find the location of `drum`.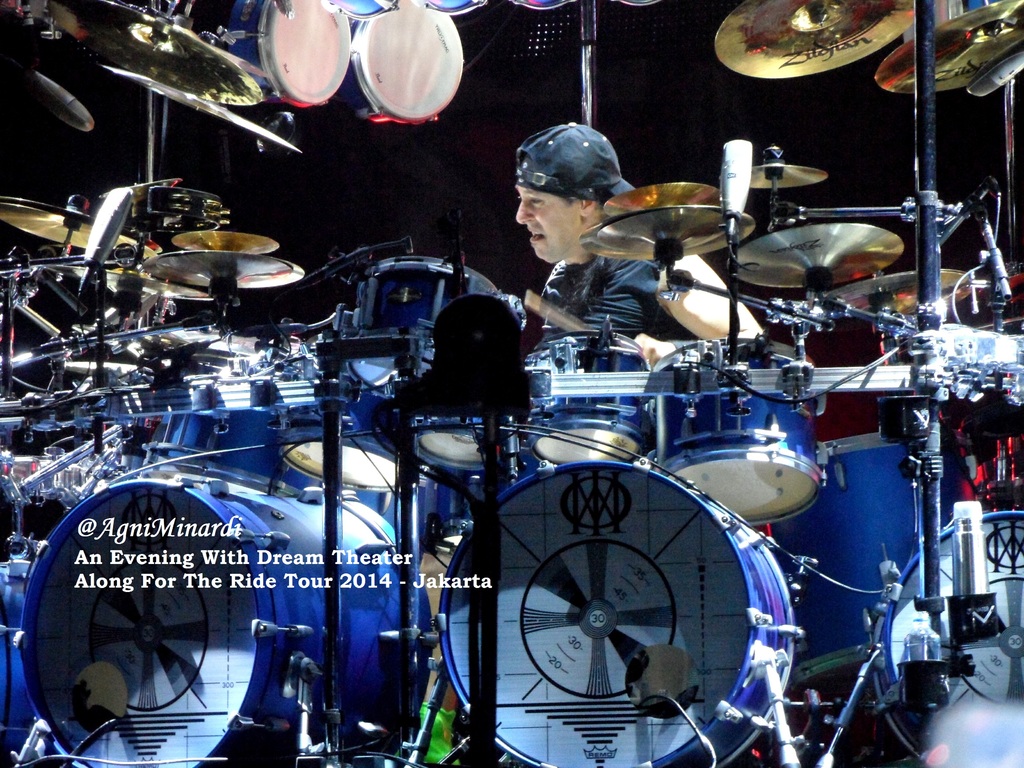
Location: (232,0,351,106).
